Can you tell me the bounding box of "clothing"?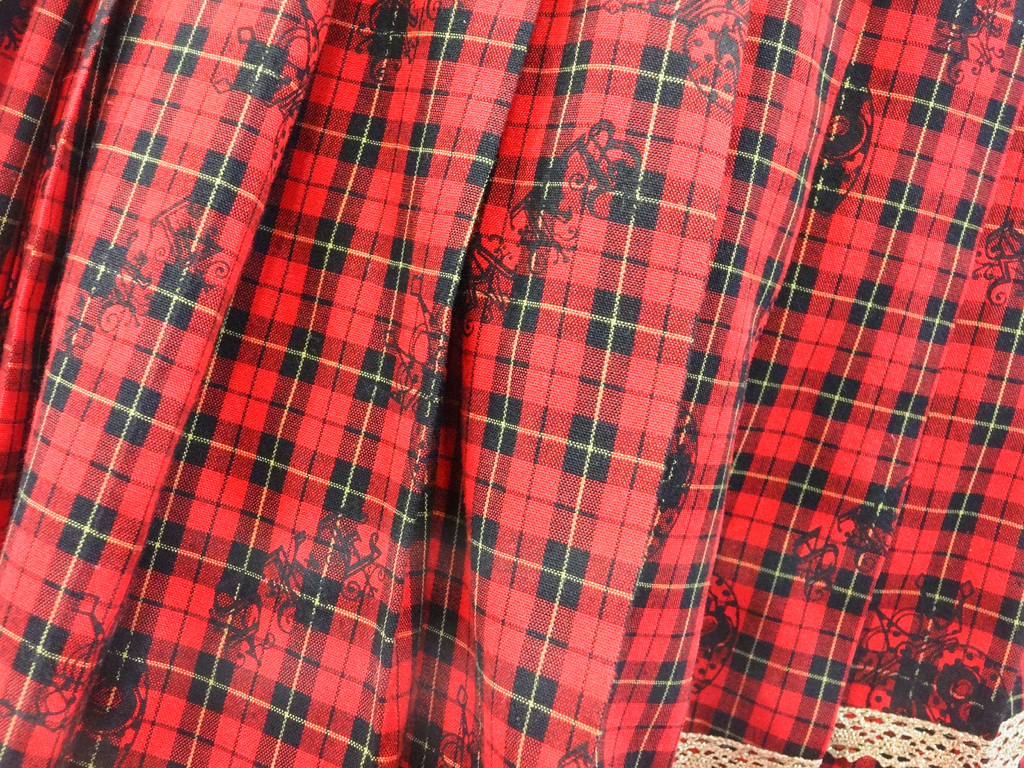
bbox(0, 0, 1023, 767).
